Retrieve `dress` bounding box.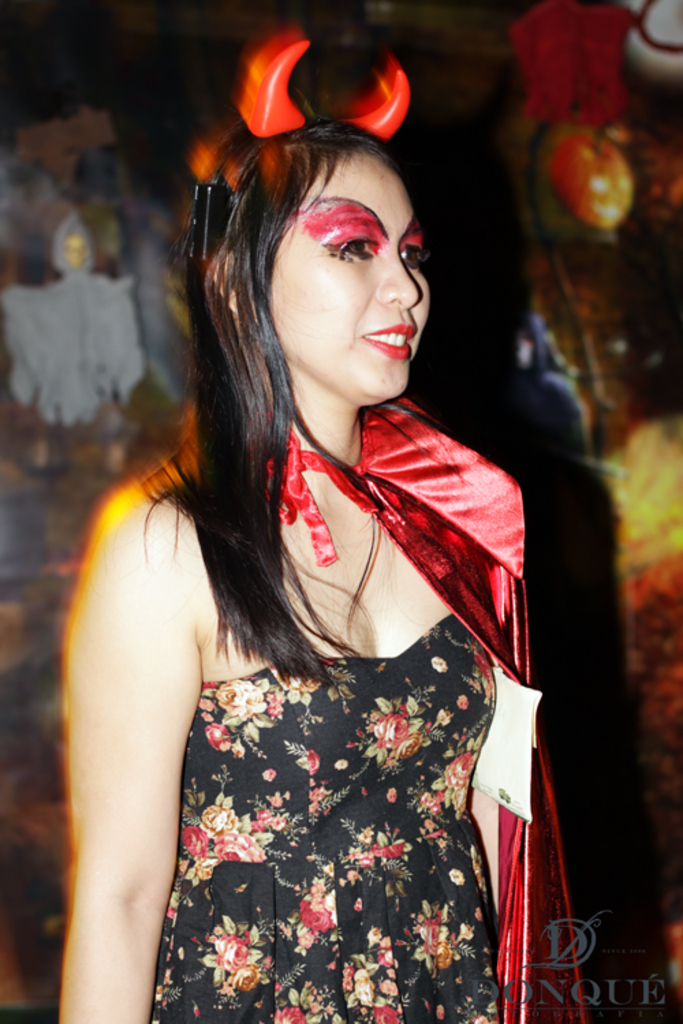
Bounding box: bbox(138, 552, 555, 1023).
